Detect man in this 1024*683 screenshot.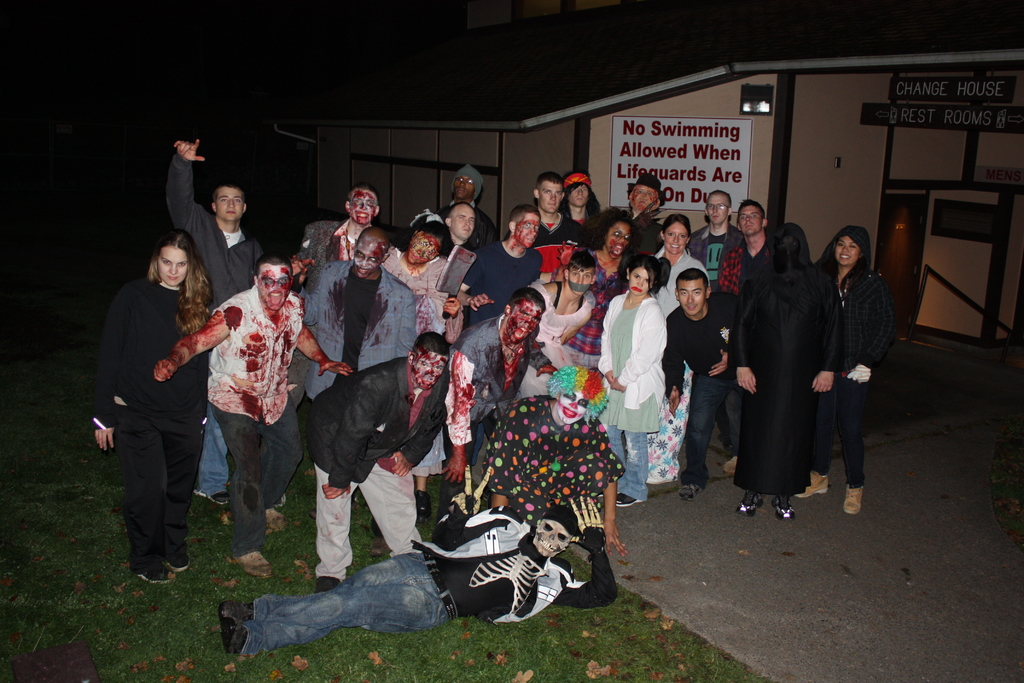
Detection: left=305, top=224, right=428, bottom=400.
